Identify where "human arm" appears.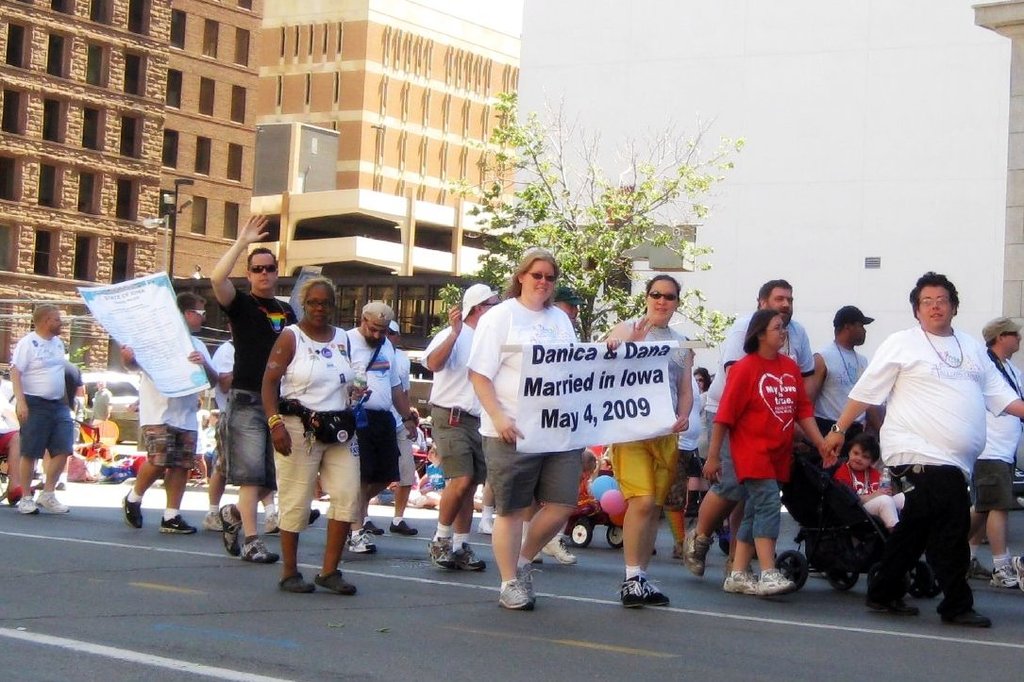
Appears at rect(600, 319, 658, 341).
